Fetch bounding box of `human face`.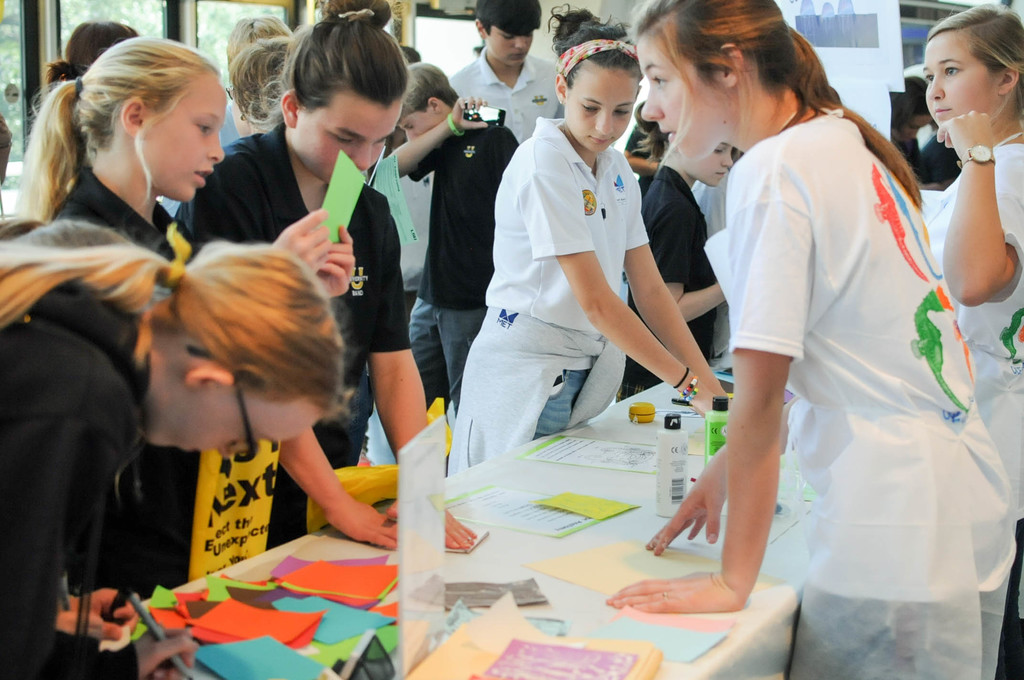
Bbox: {"x1": 151, "y1": 77, "x2": 226, "y2": 201}.
